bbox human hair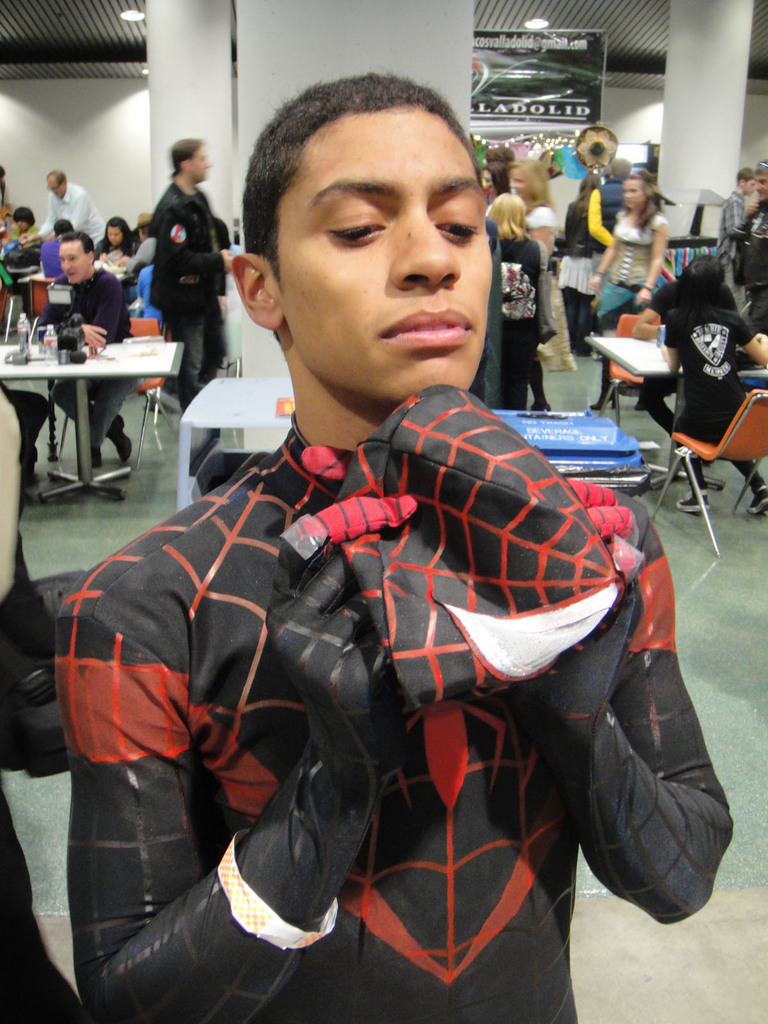
Rect(674, 259, 721, 342)
